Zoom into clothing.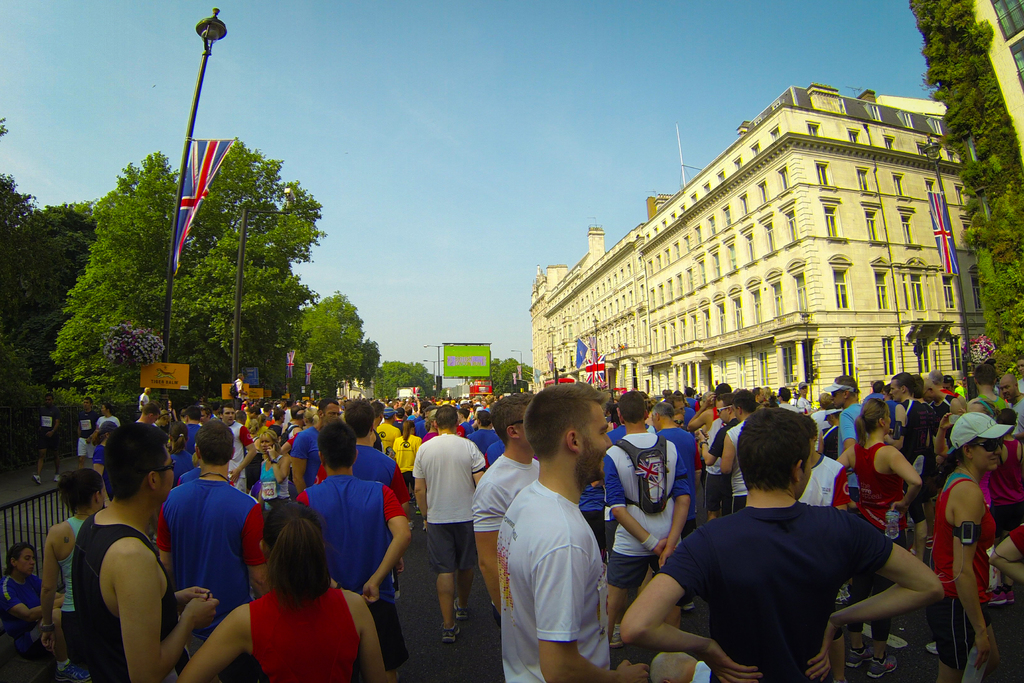
Zoom target: bbox=(417, 425, 481, 568).
